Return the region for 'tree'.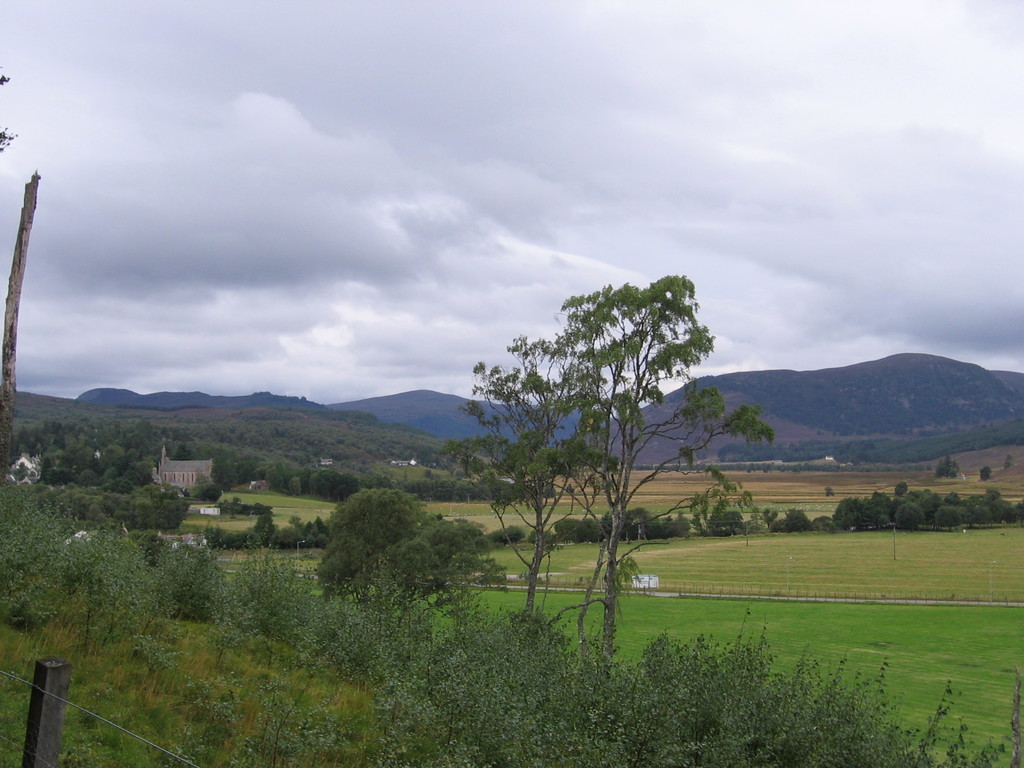
detection(313, 485, 509, 611).
